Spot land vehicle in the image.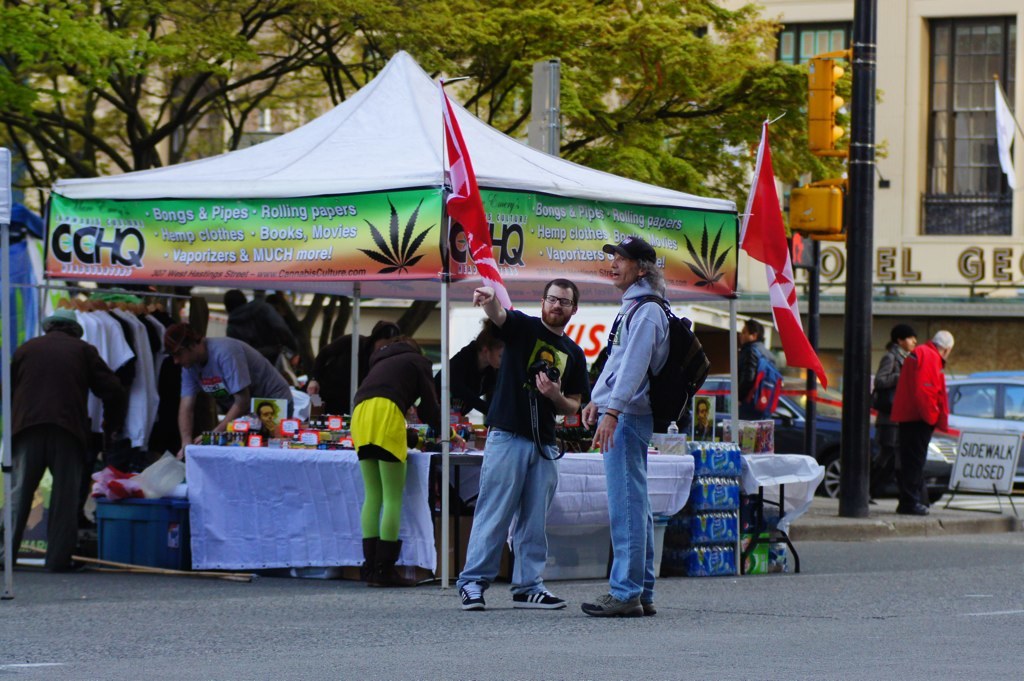
land vehicle found at rect(555, 375, 958, 504).
